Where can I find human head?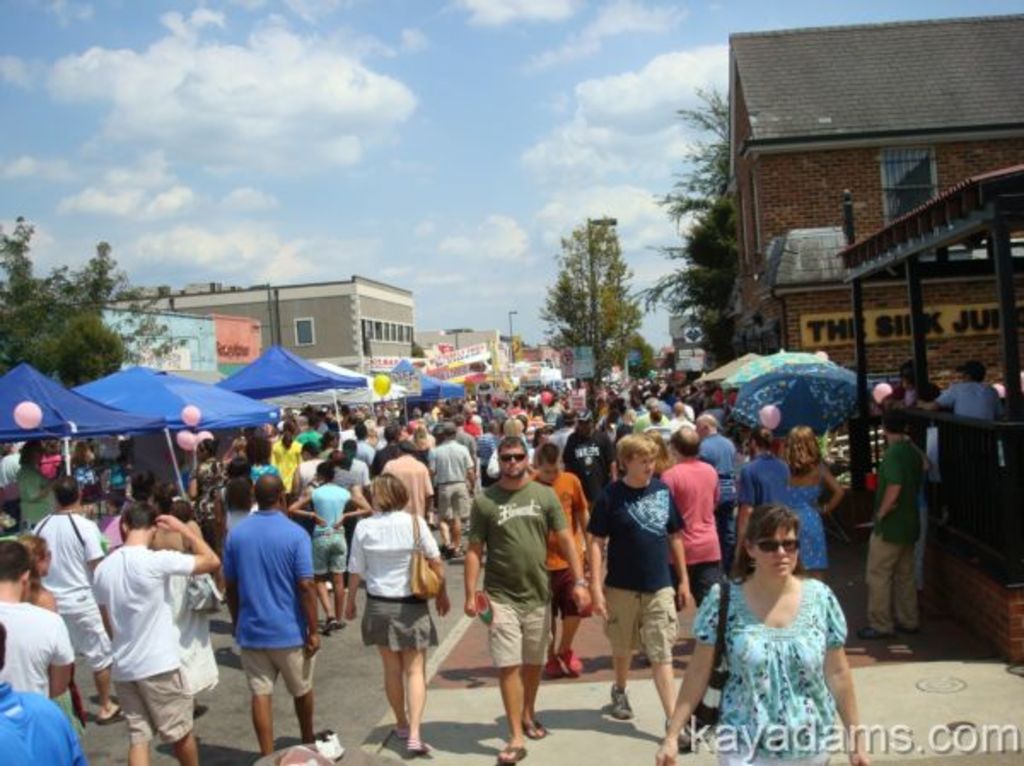
You can find it at (118, 503, 159, 544).
